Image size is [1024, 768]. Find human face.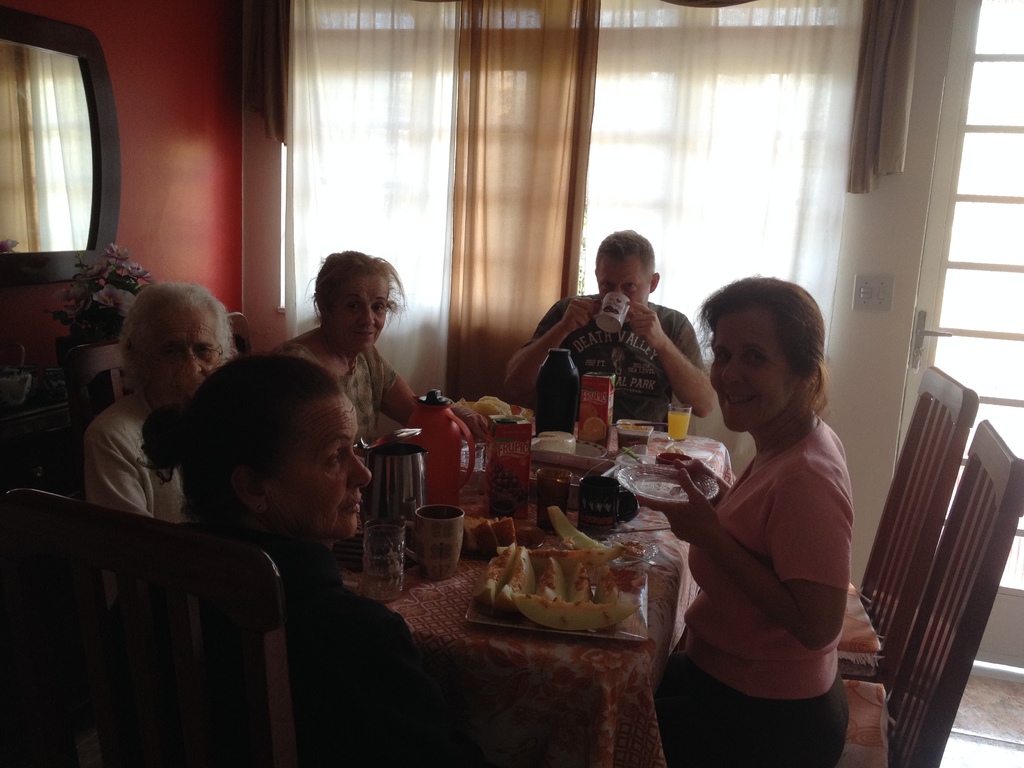
detection(262, 394, 373, 539).
